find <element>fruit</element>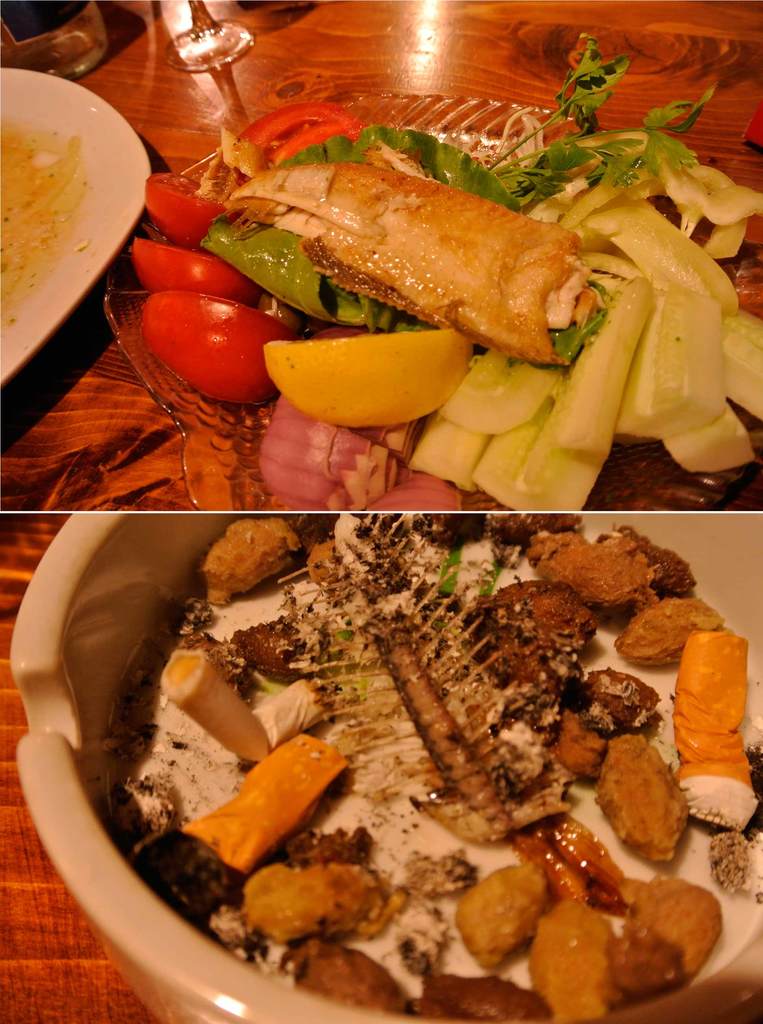
(264,325,473,429)
